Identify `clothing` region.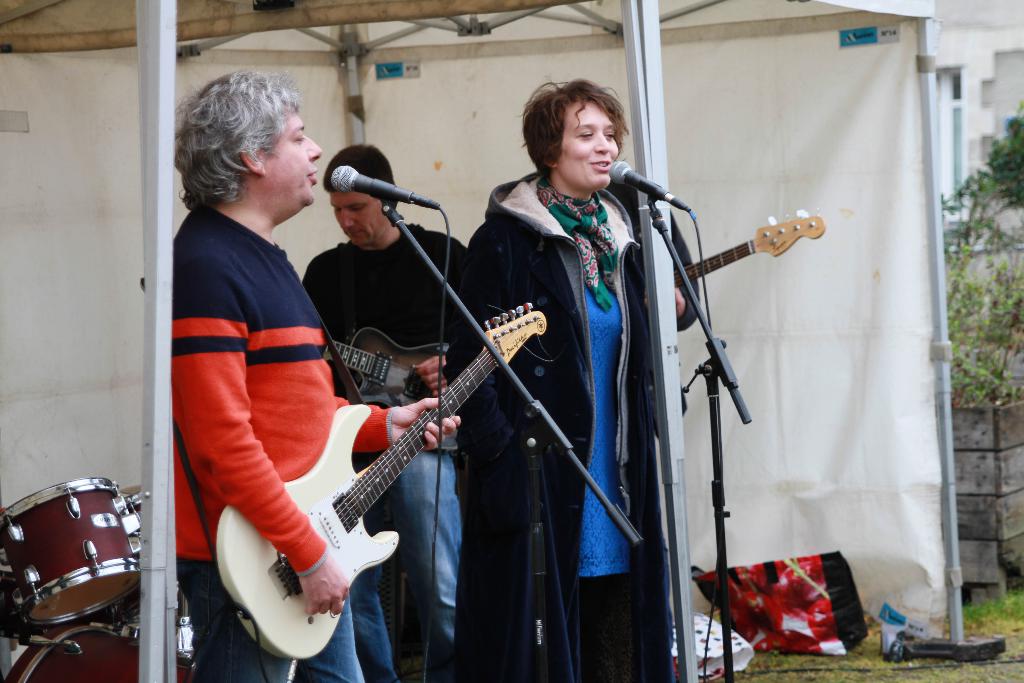
Region: 172:206:398:682.
